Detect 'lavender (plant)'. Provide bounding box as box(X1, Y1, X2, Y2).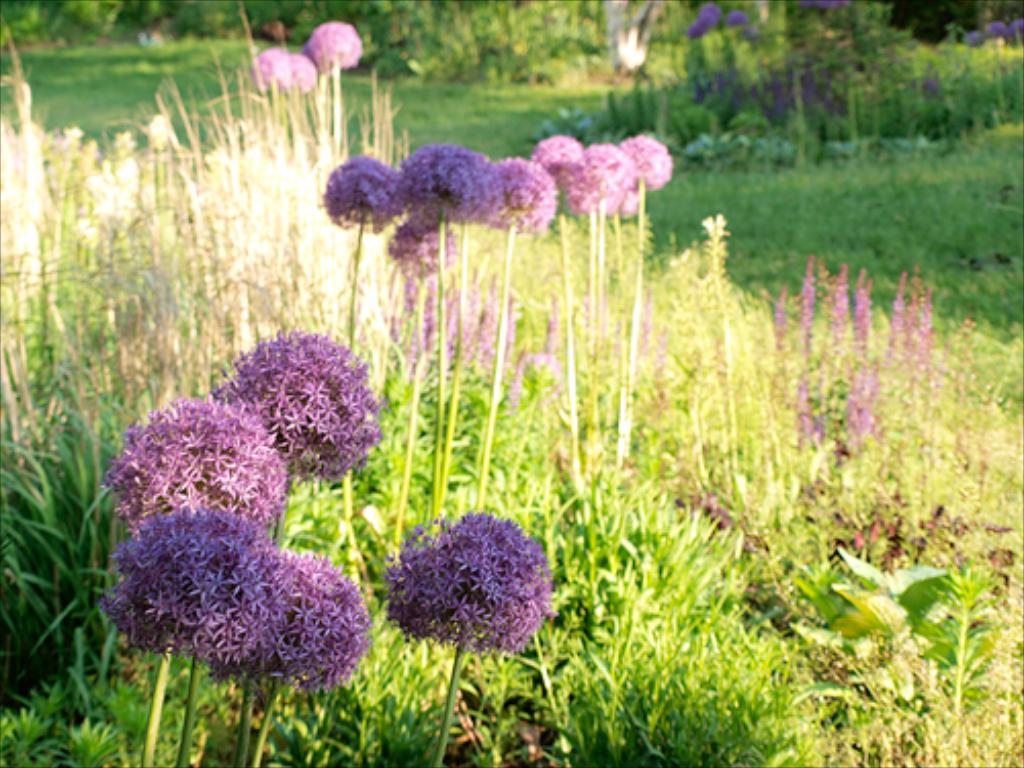
box(236, 49, 295, 94).
